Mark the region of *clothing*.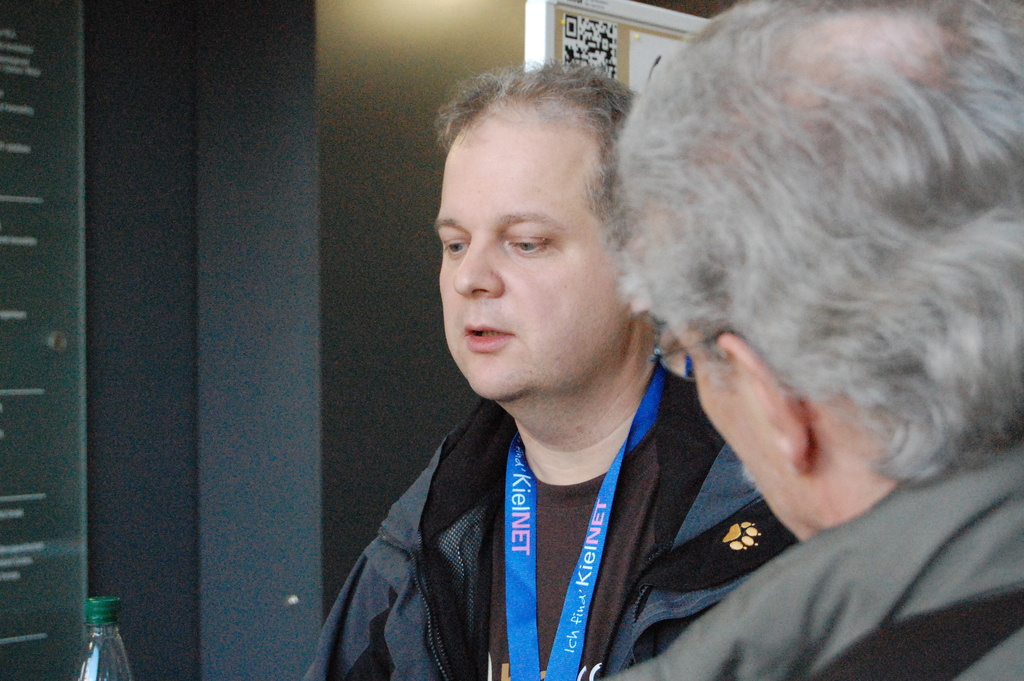
Region: box=[616, 440, 1023, 680].
